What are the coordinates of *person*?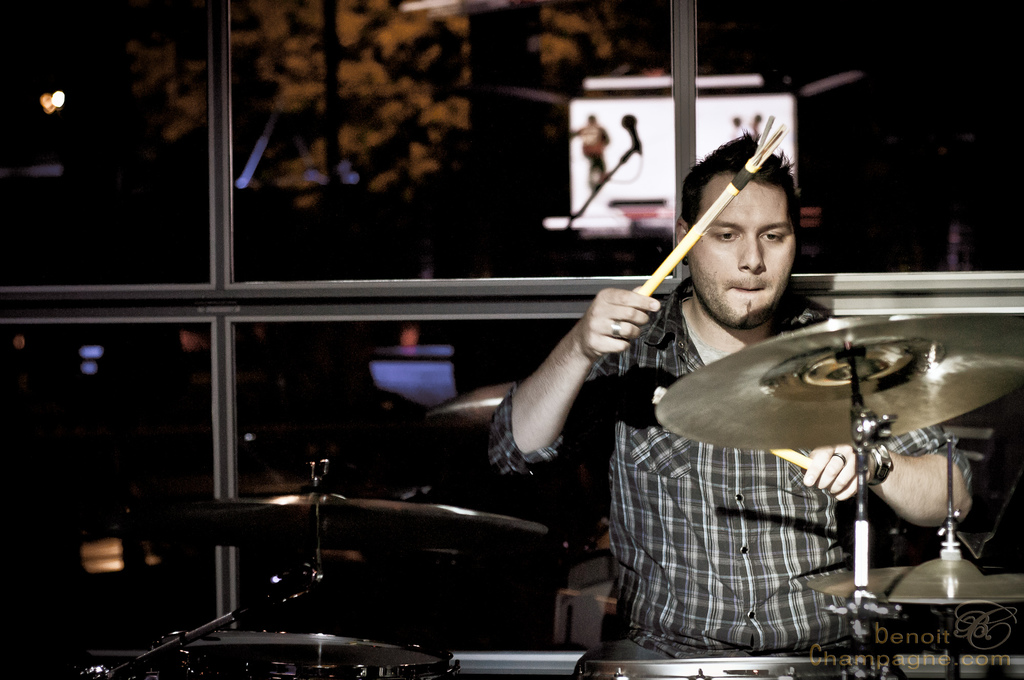
[left=515, top=122, right=942, bottom=661].
